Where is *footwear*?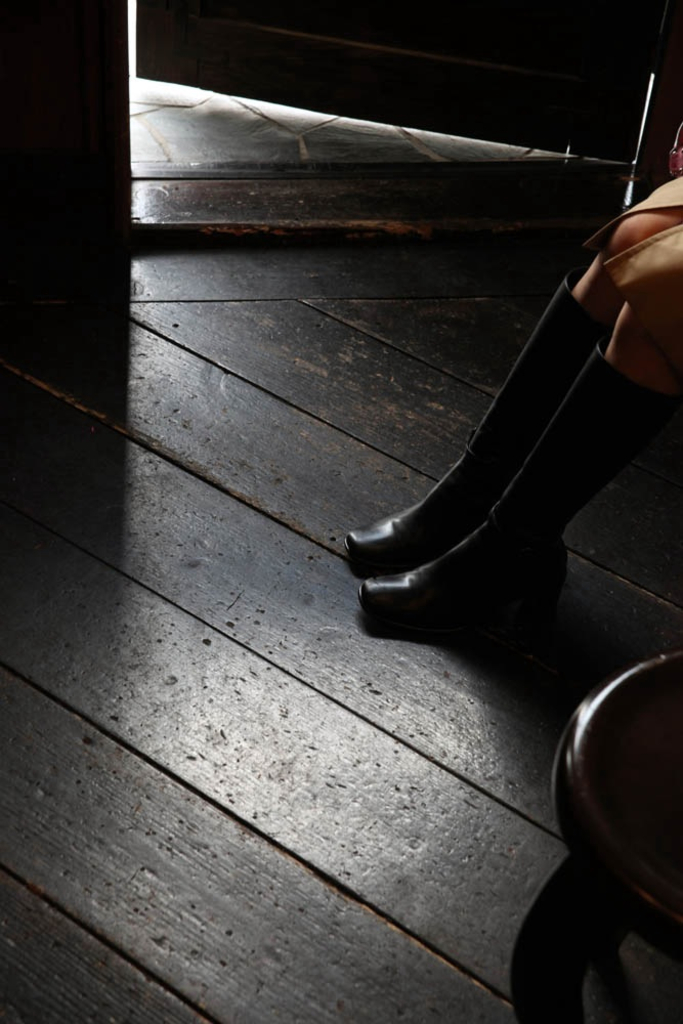
(344, 265, 599, 581).
